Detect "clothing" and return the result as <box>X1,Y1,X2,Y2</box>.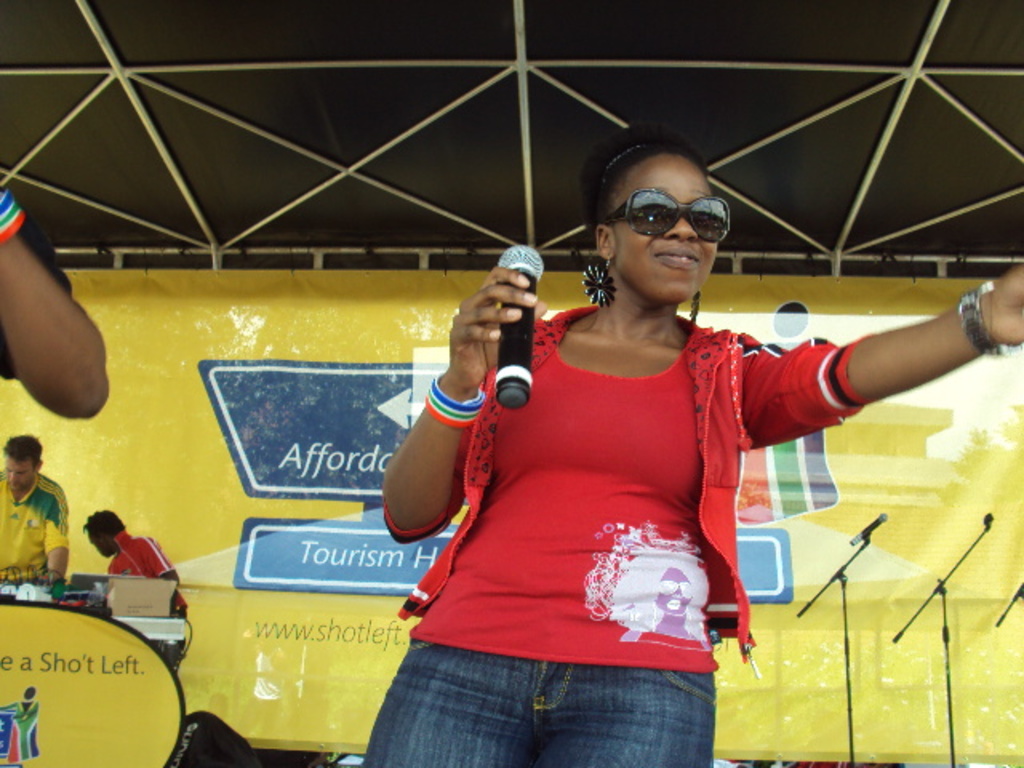
<box>109,525,200,616</box>.
